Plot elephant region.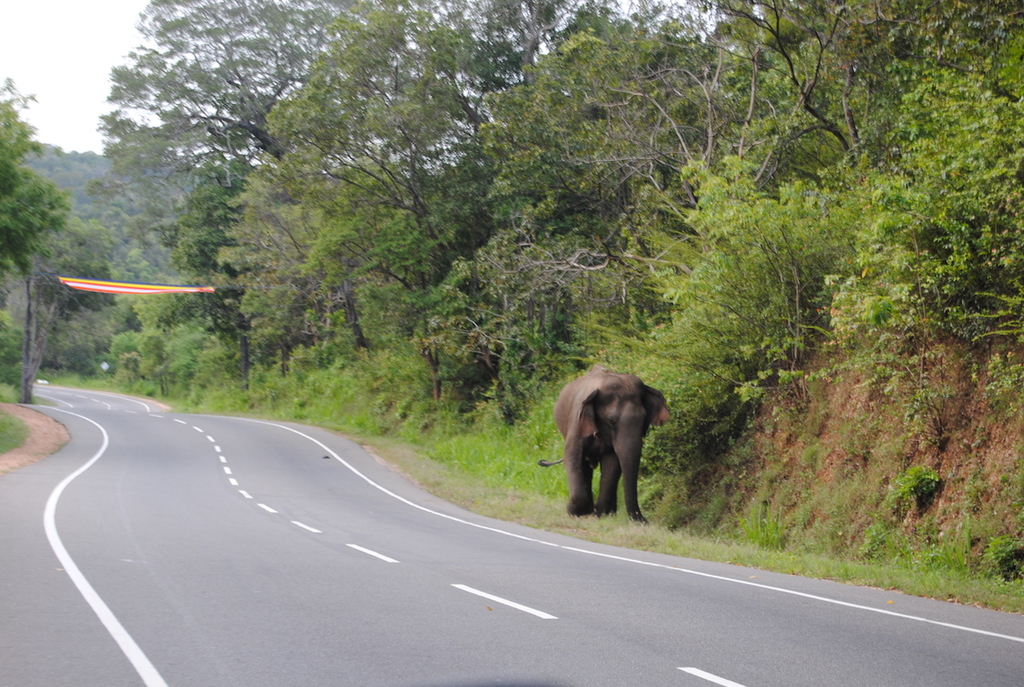
Plotted at (547, 362, 673, 521).
